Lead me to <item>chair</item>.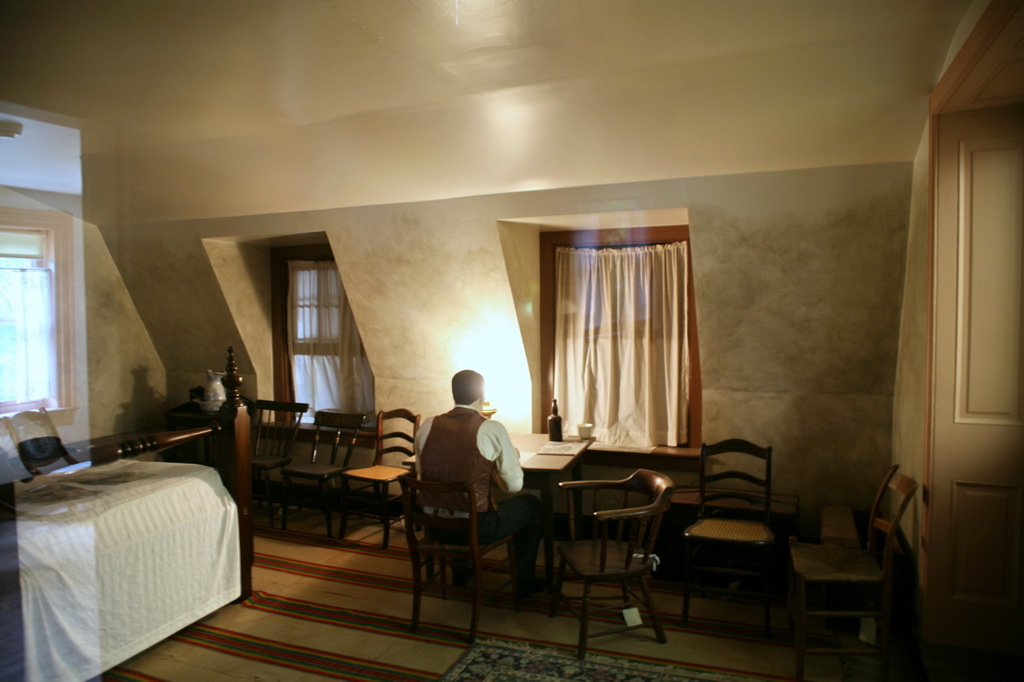
Lead to BBox(675, 441, 778, 631).
